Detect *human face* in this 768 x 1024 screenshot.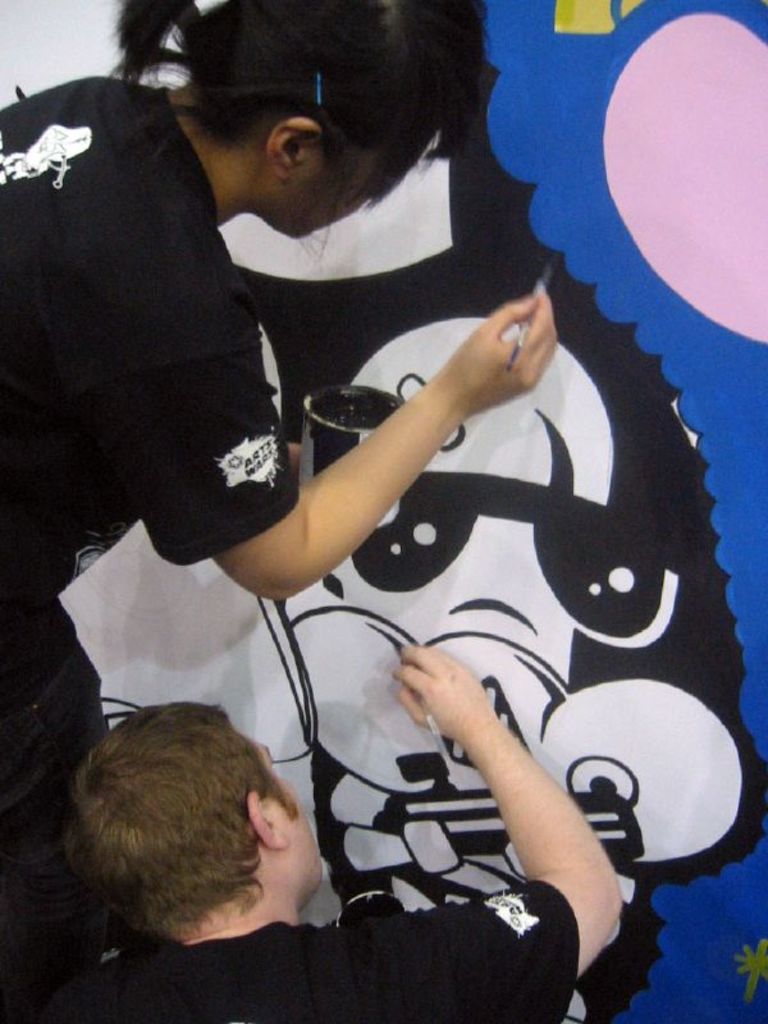
Detection: pyautogui.locateOnScreen(282, 146, 378, 237).
